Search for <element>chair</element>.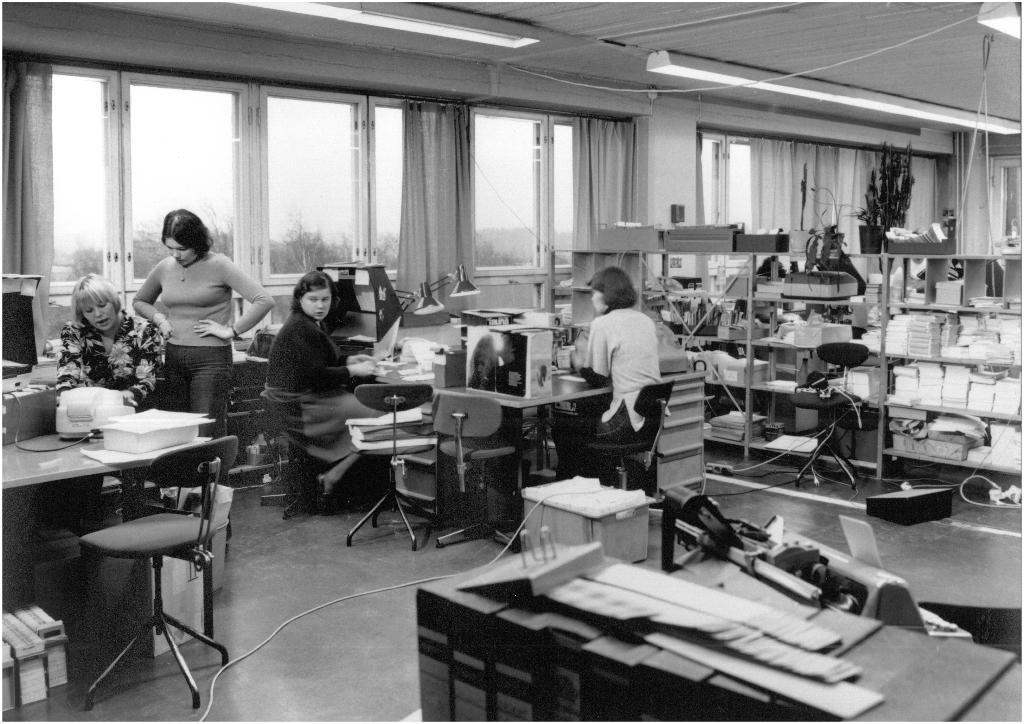
Found at crop(257, 392, 362, 522).
